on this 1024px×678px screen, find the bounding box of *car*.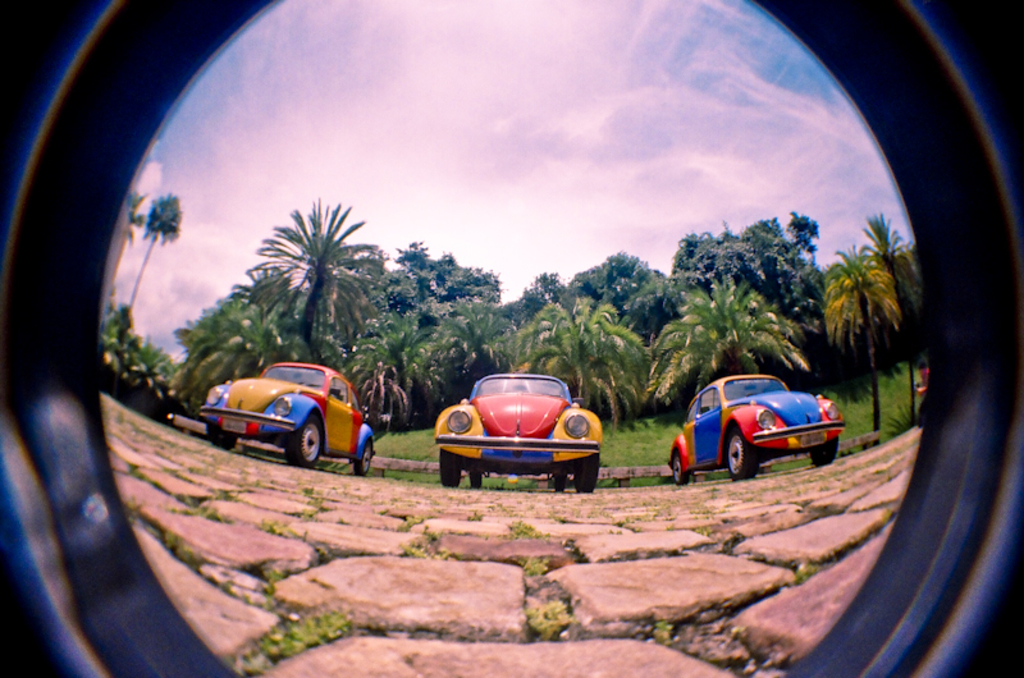
Bounding box: l=668, t=375, r=845, b=480.
